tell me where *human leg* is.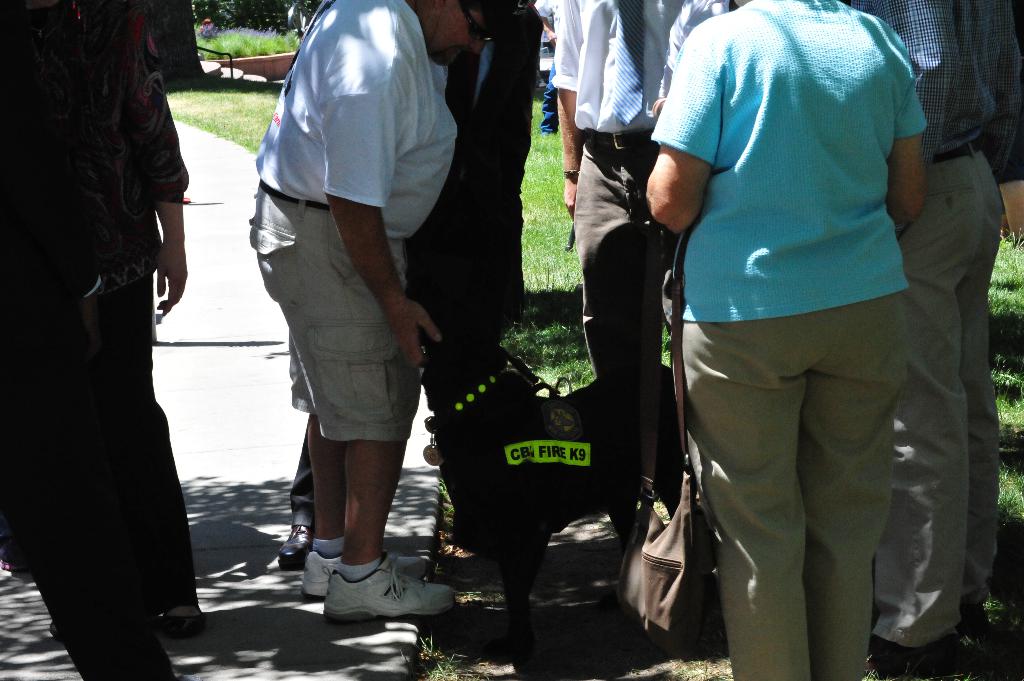
*human leg* is at box(889, 175, 957, 637).
